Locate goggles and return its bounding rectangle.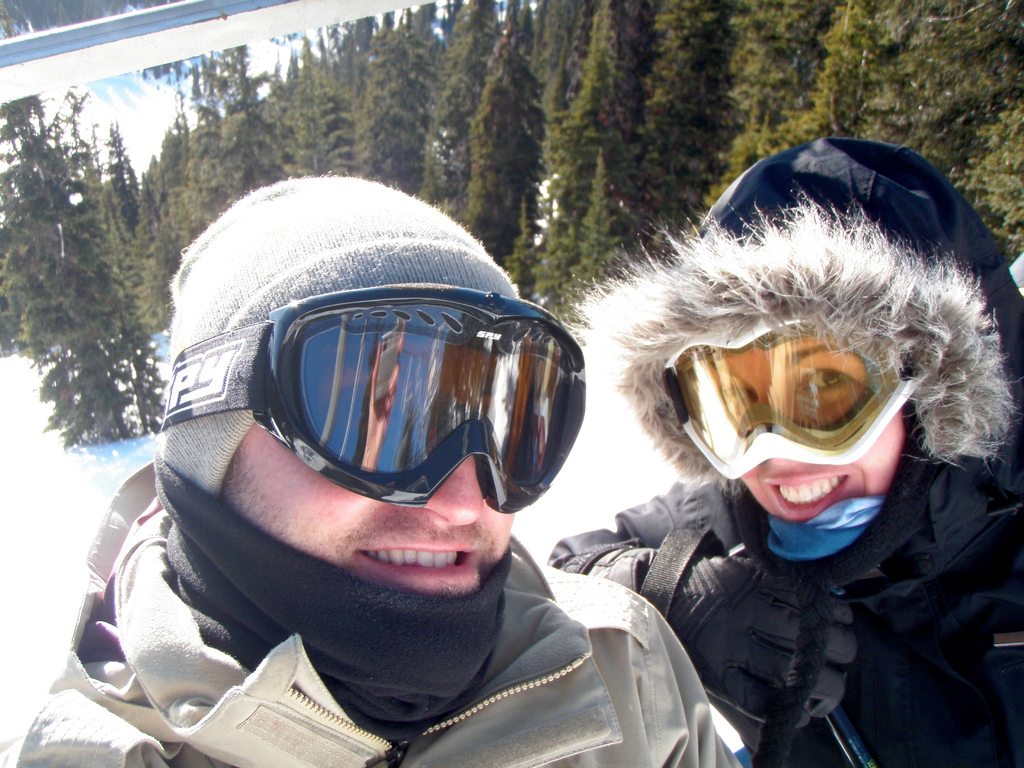
(x1=647, y1=324, x2=929, y2=460).
